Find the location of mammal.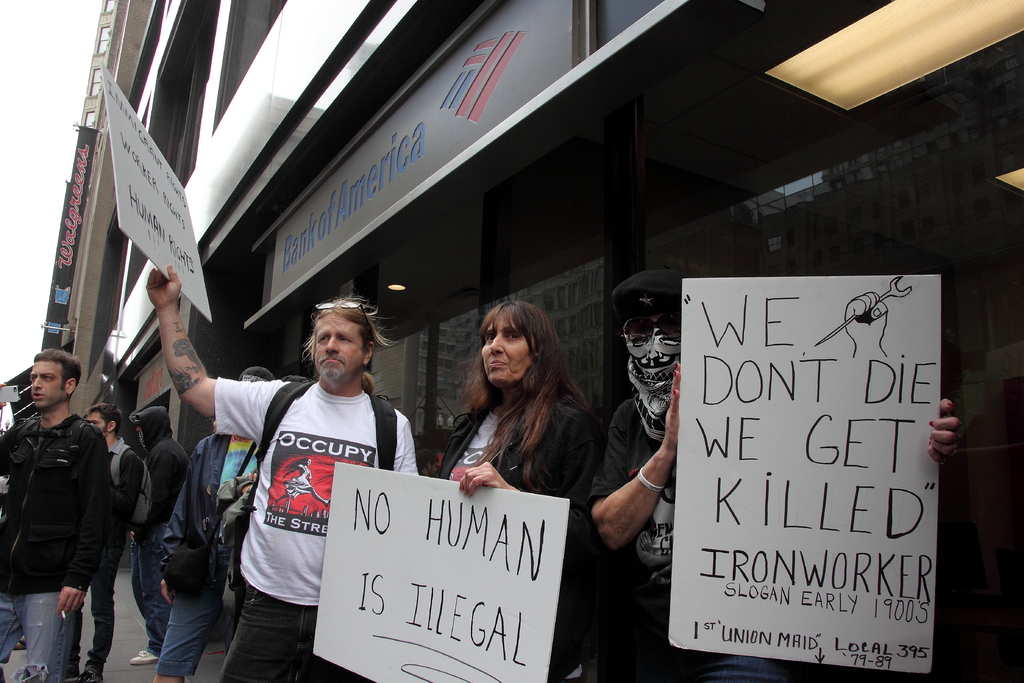
Location: {"left": 147, "top": 362, "right": 276, "bottom": 682}.
